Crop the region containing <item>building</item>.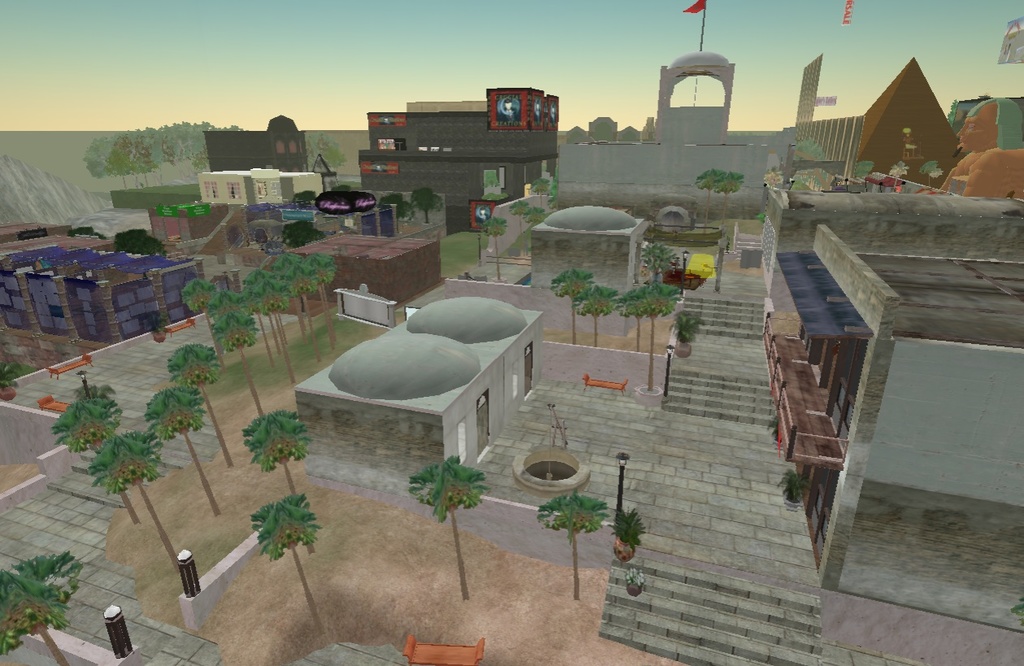
Crop region: select_region(206, 116, 311, 165).
